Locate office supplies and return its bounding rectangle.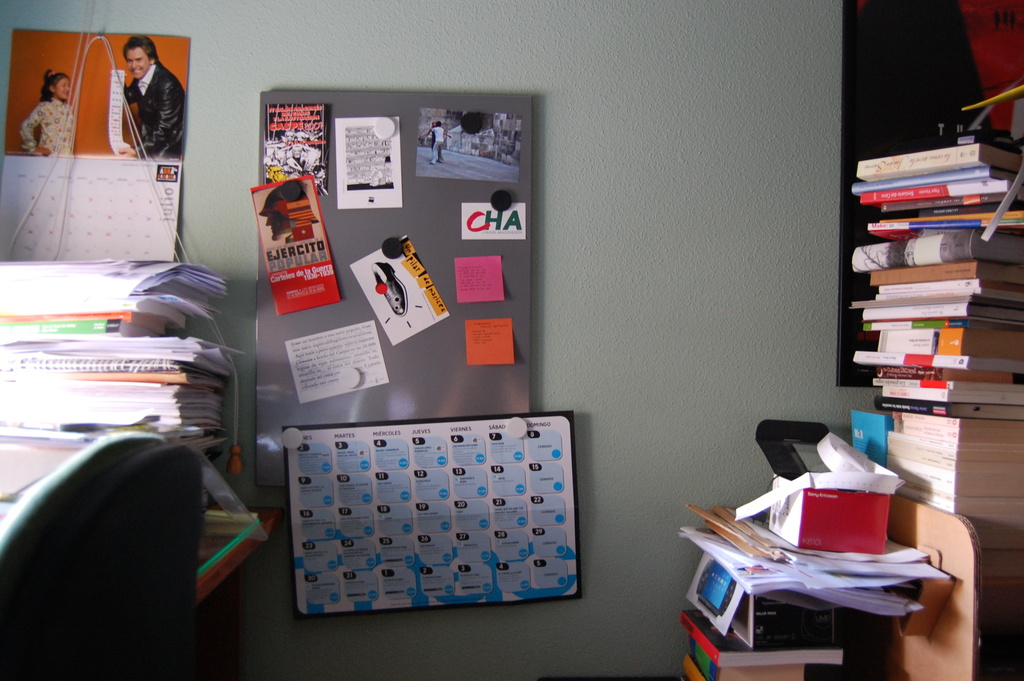
x1=505 y1=417 x2=527 y2=439.
